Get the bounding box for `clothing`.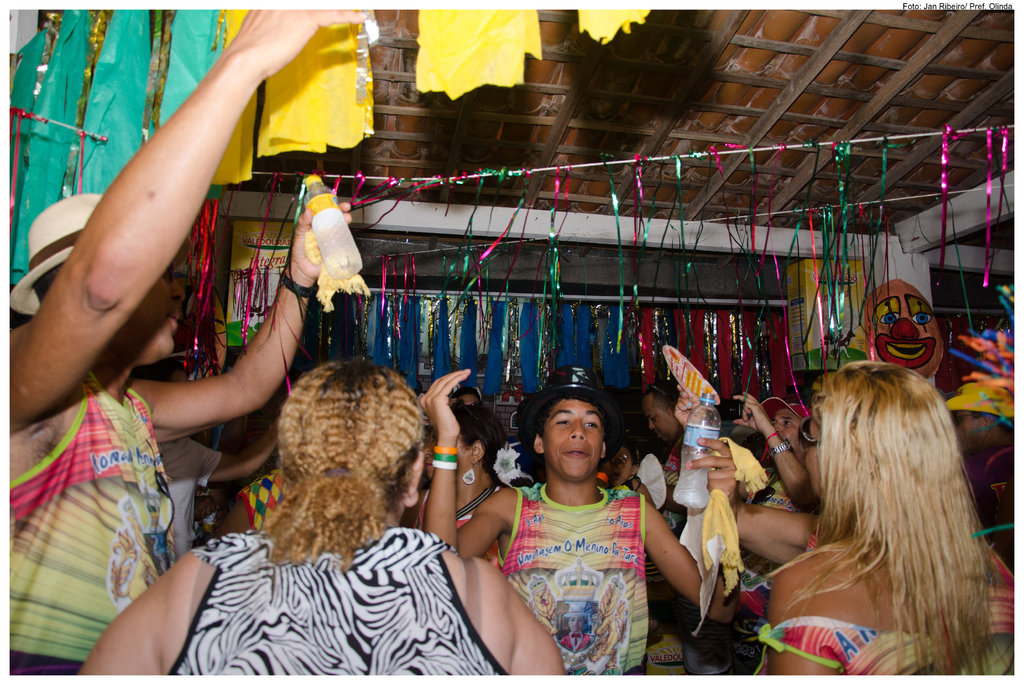
select_region(496, 483, 646, 670).
